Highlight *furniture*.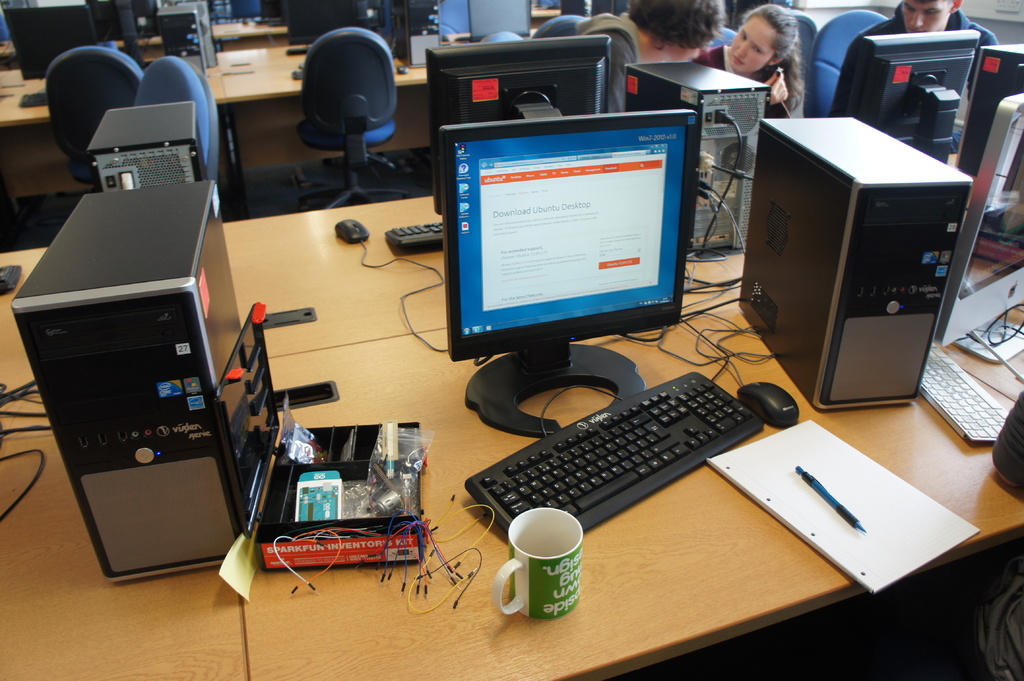
Highlighted region: <bbox>703, 27, 742, 49</bbox>.
